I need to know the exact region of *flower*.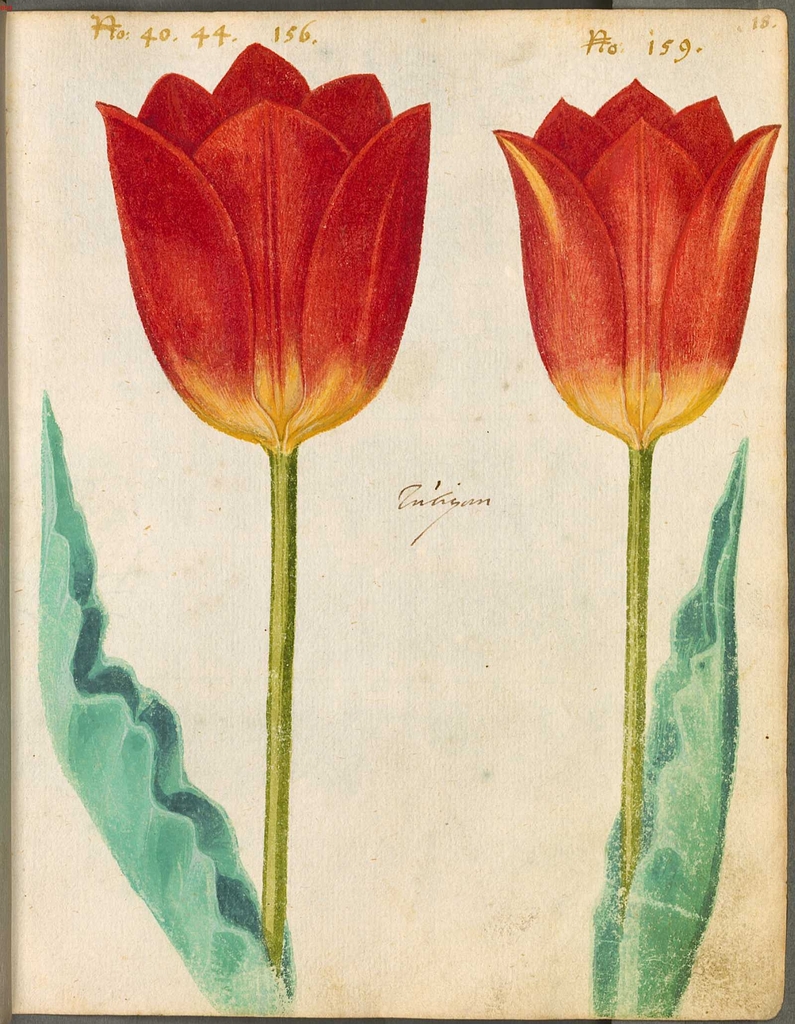
Region: [left=492, top=76, right=780, bottom=447].
